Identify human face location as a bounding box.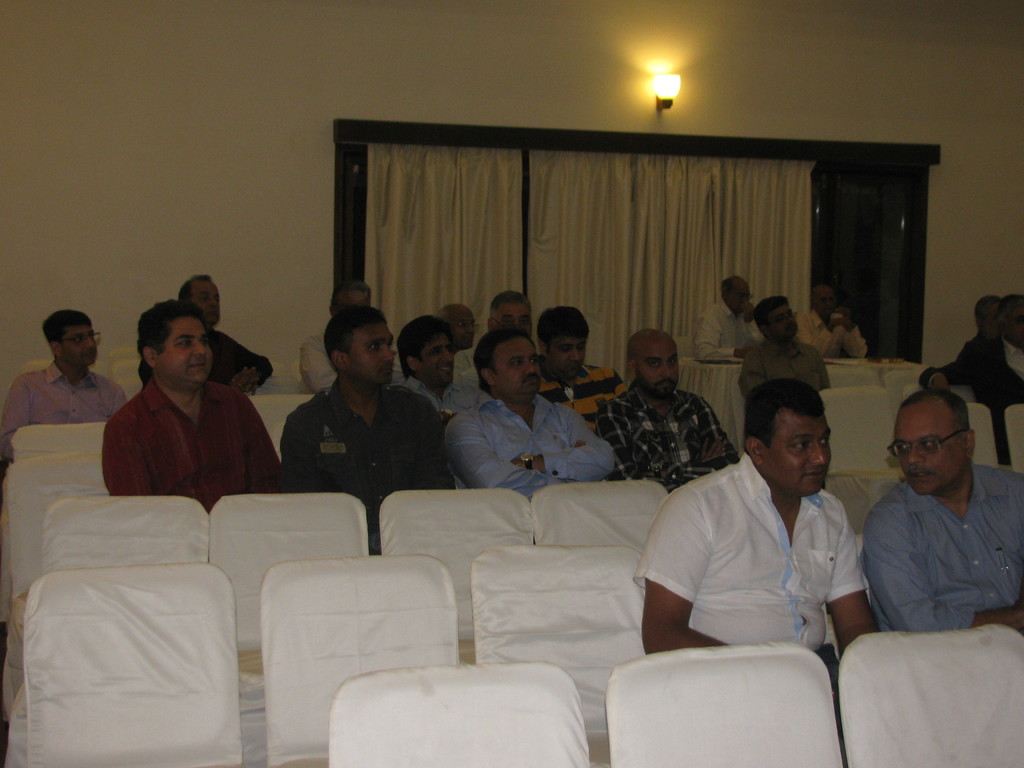
bbox(760, 419, 833, 497).
